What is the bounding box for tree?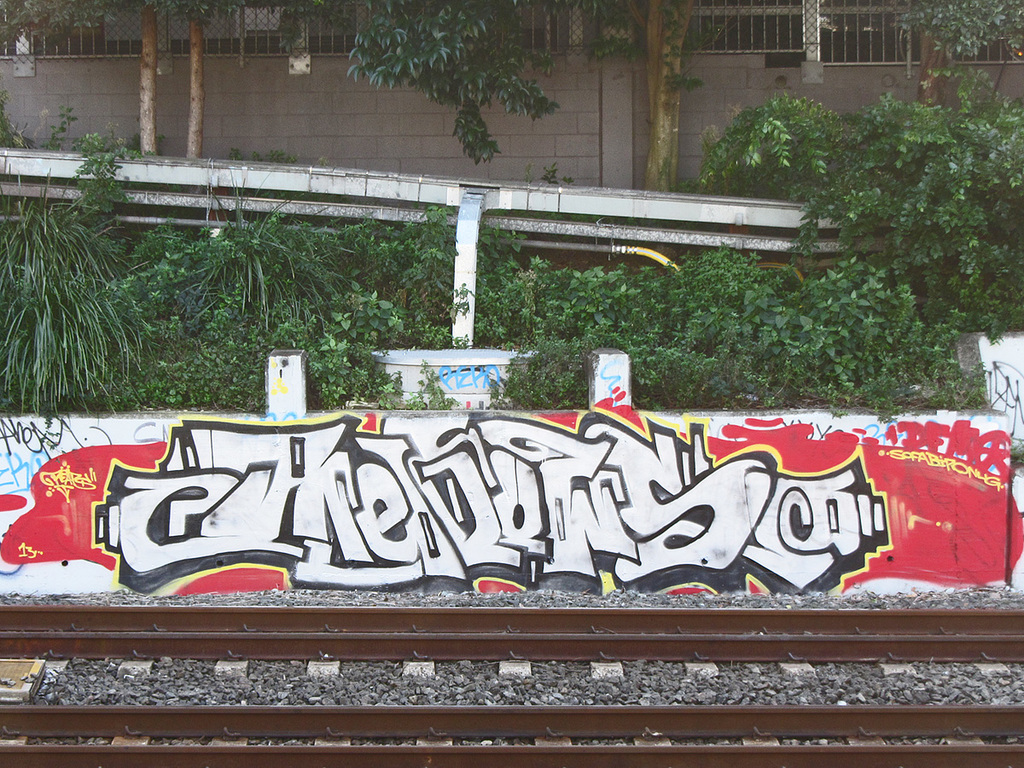
box=[154, 0, 353, 155].
